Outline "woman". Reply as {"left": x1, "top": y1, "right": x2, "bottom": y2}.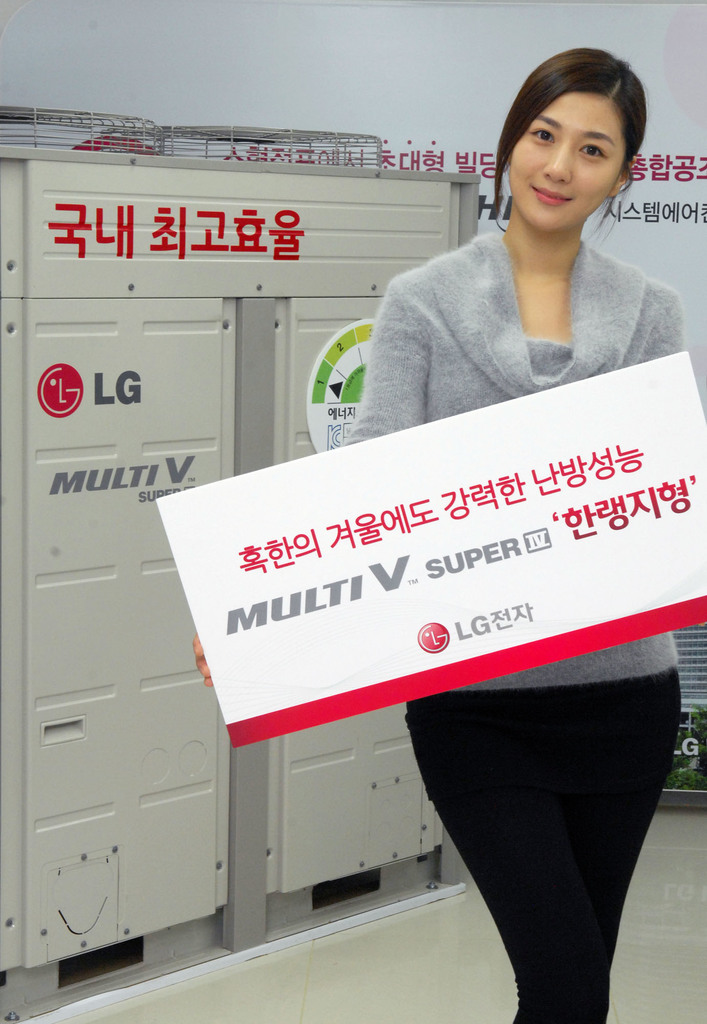
{"left": 190, "top": 47, "right": 685, "bottom": 1023}.
